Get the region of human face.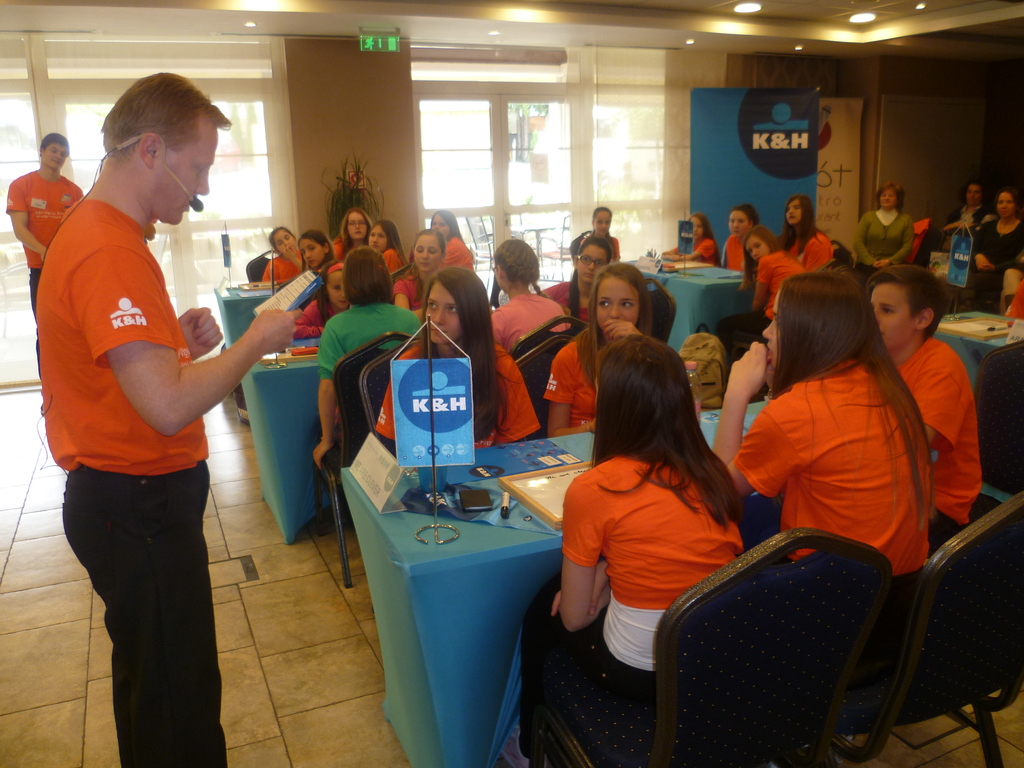
[40,140,68,168].
